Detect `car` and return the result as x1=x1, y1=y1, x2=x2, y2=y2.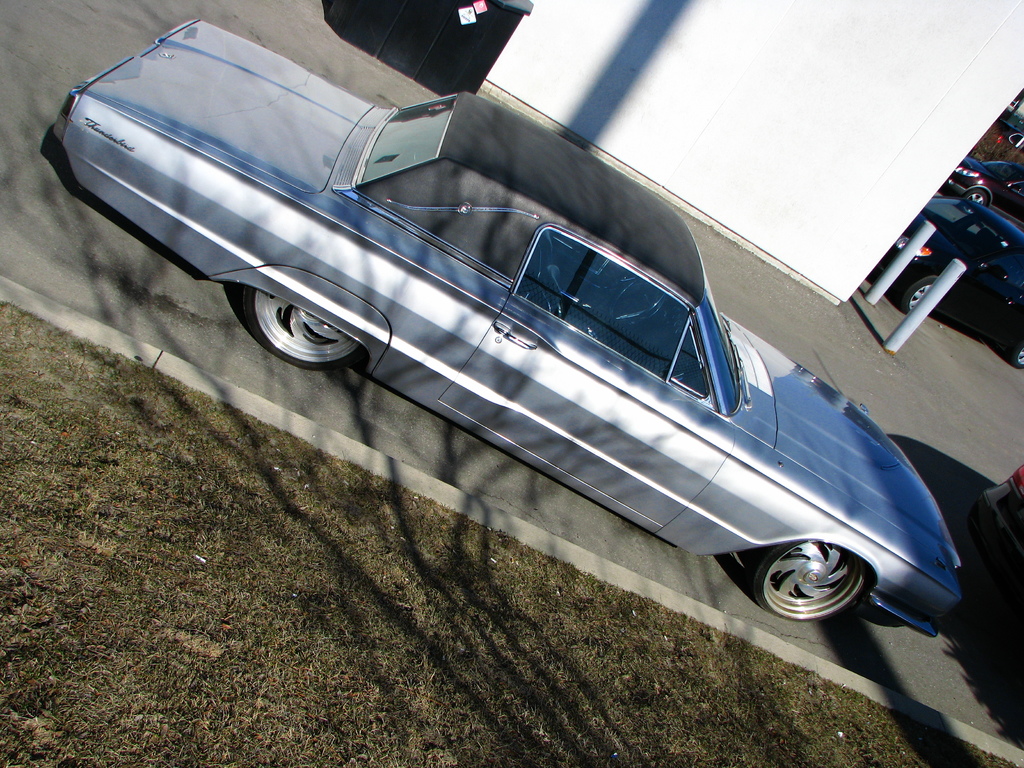
x1=946, y1=163, x2=1020, y2=211.
